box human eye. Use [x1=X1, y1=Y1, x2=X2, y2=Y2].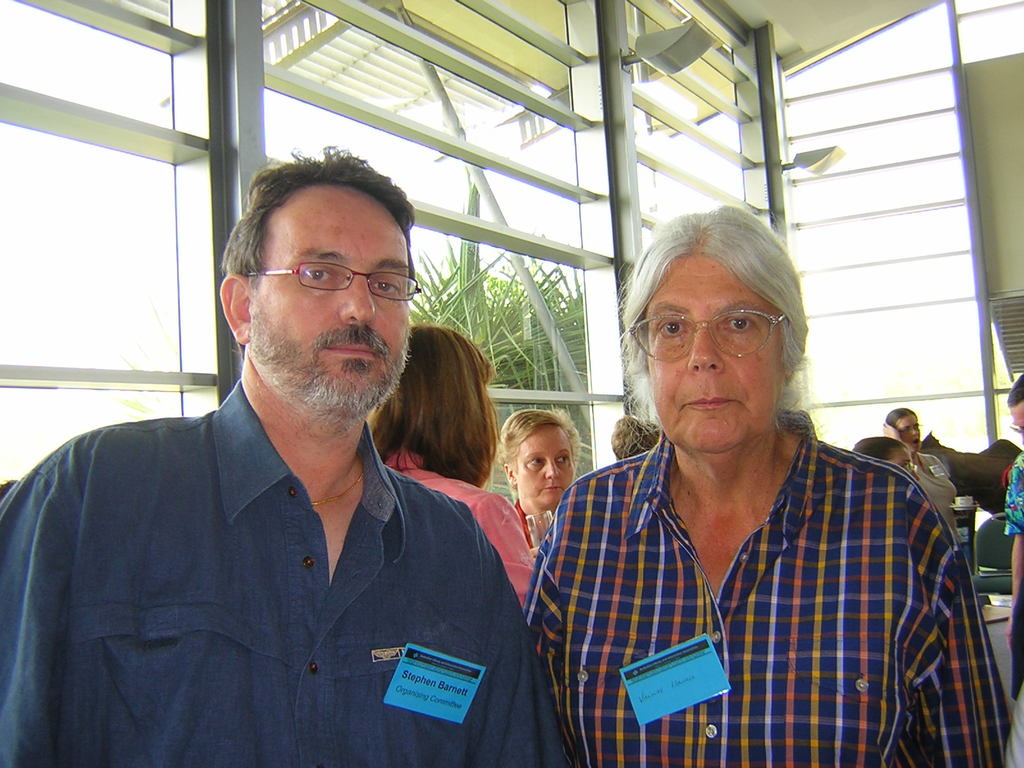
[x1=369, y1=281, x2=407, y2=301].
